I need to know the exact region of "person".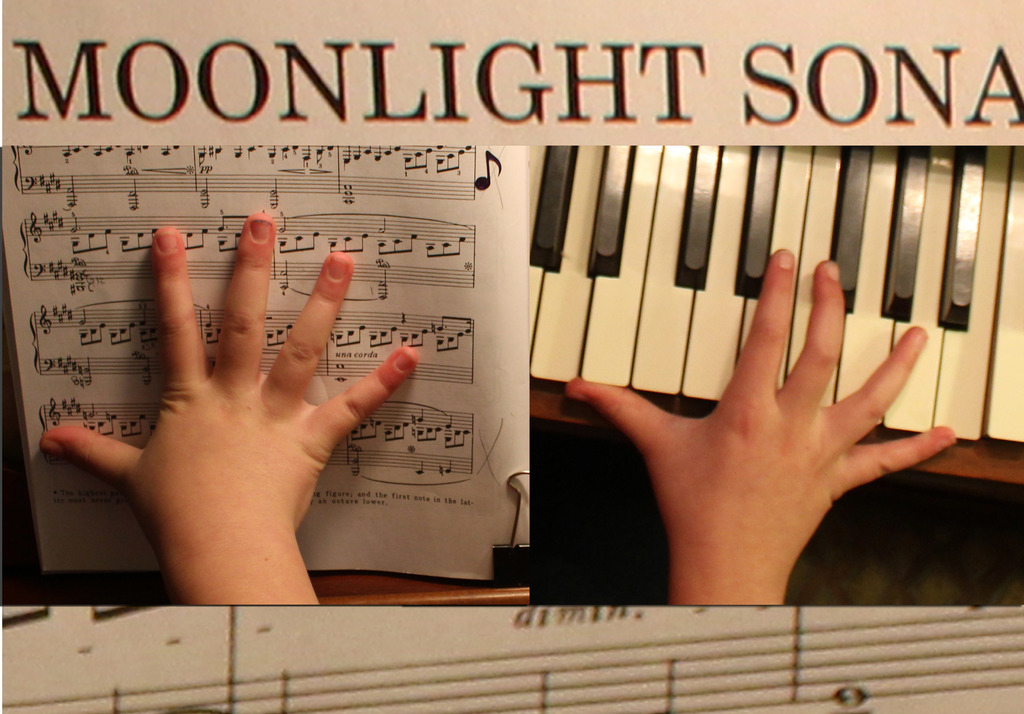
Region: 40:215:958:606.
